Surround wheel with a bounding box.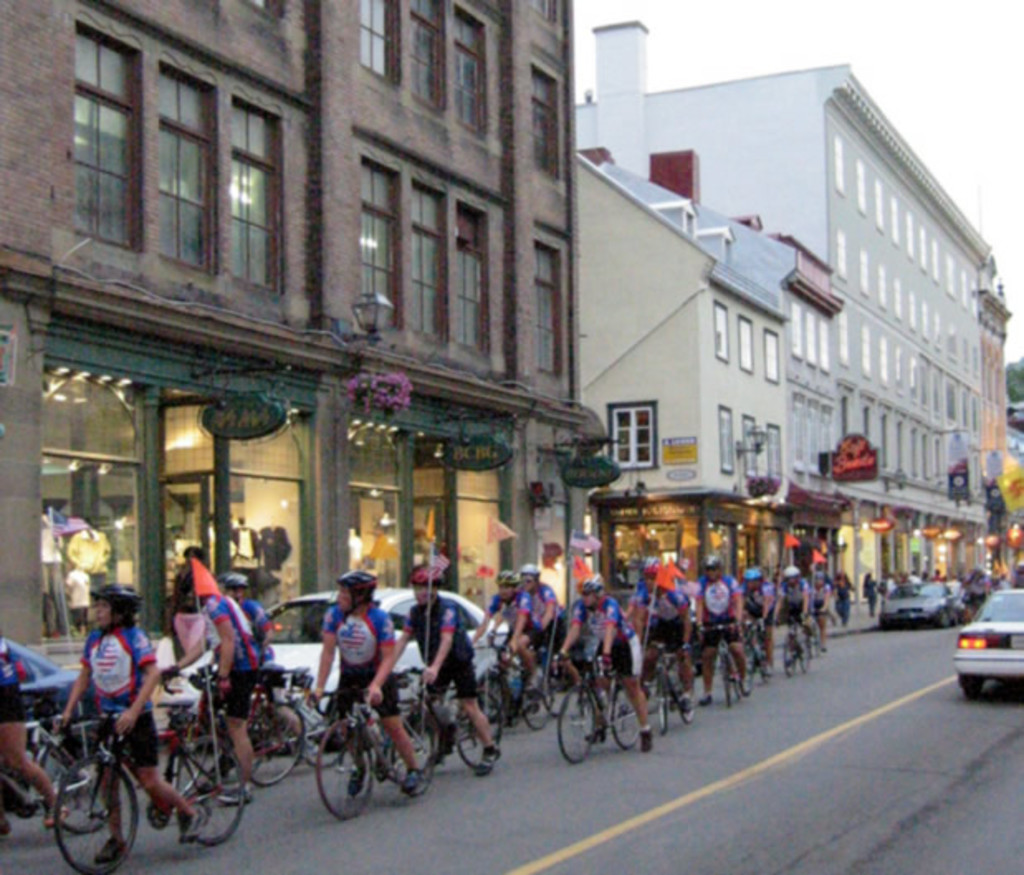
pyautogui.locateOnScreen(801, 634, 814, 673).
